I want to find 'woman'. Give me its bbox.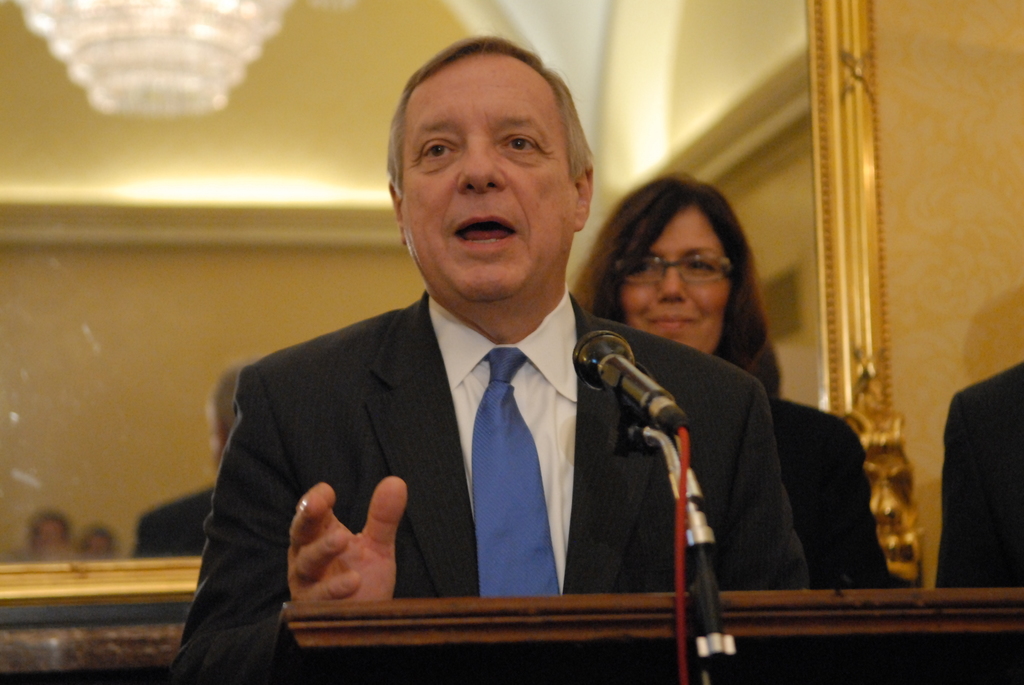
bbox=(570, 167, 893, 592).
